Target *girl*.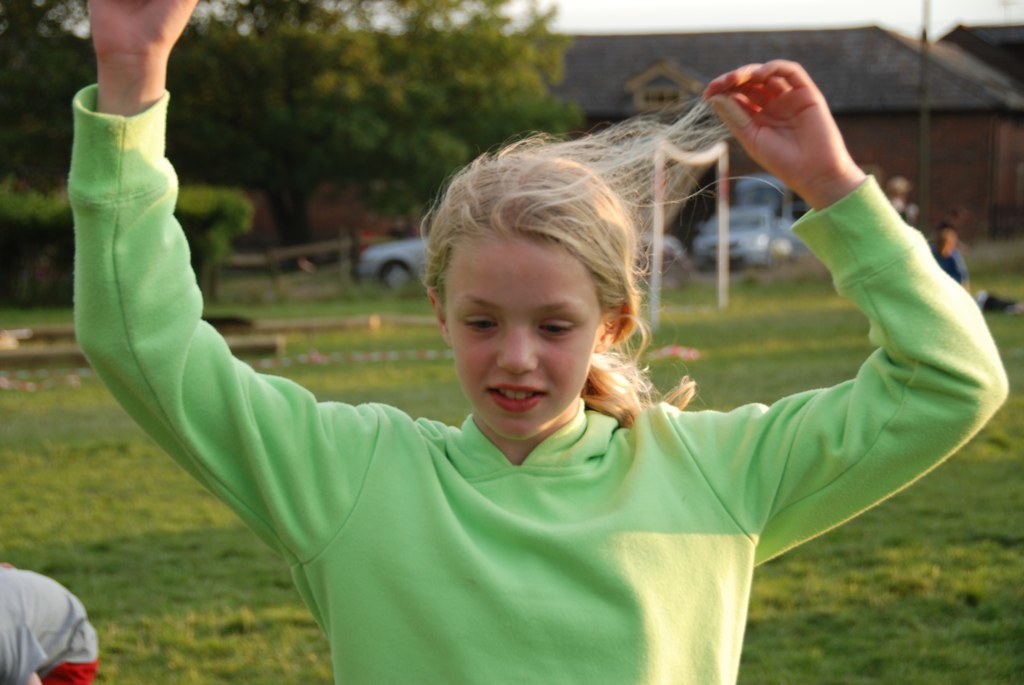
Target region: rect(66, 0, 1010, 684).
